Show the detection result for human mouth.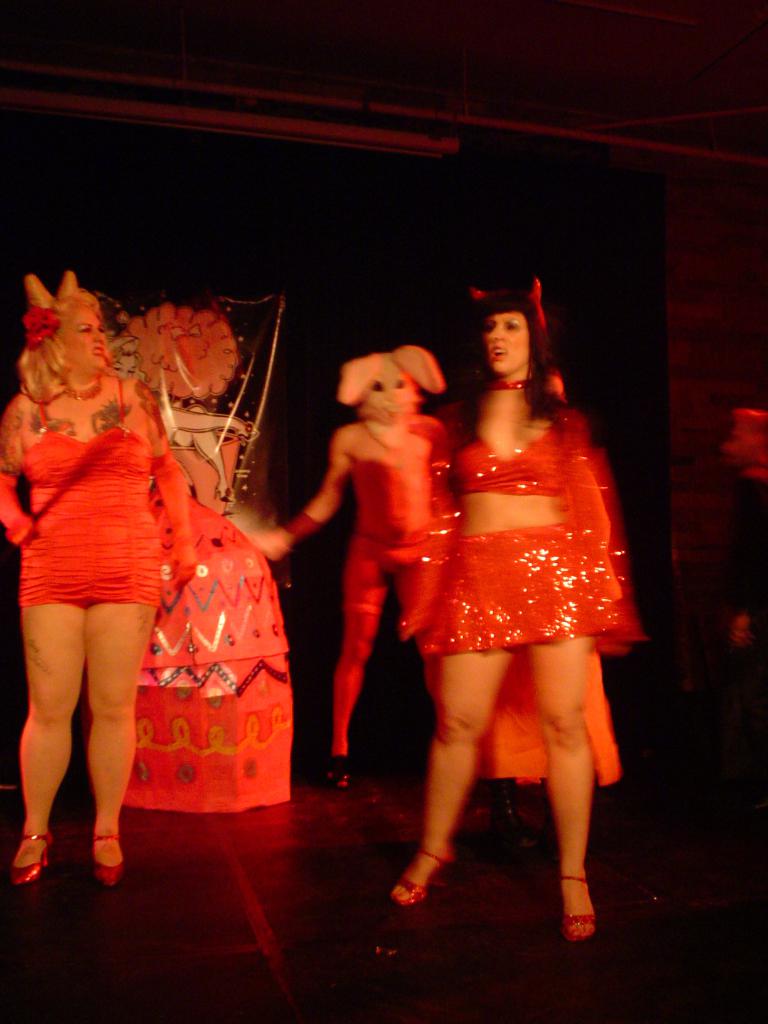
left=487, top=345, right=510, bottom=363.
